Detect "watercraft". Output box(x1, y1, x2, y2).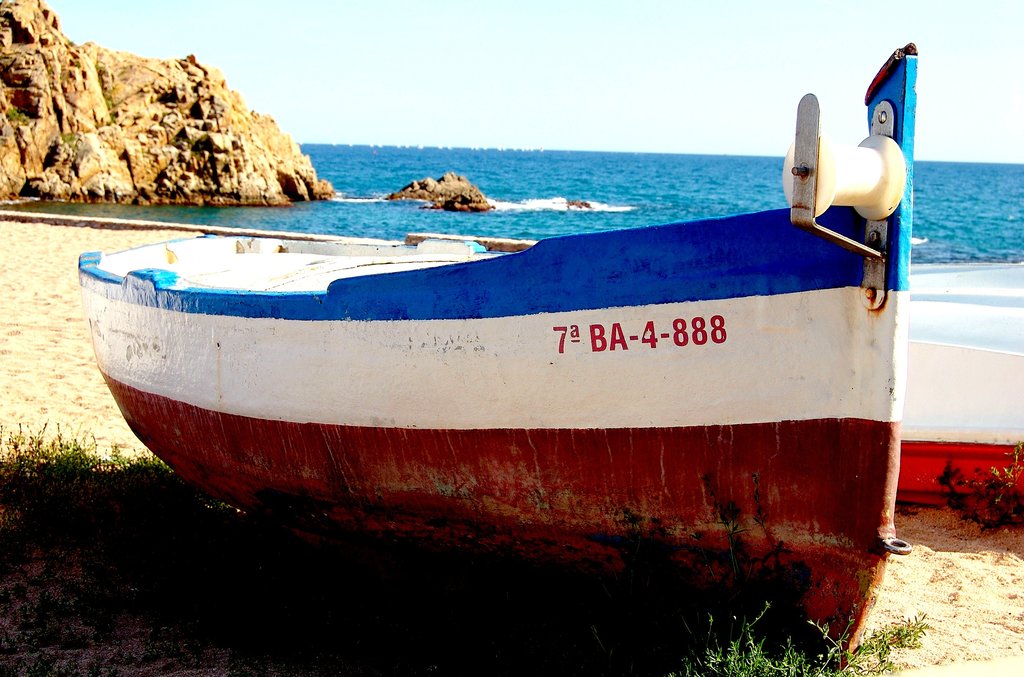
box(897, 258, 1023, 510).
